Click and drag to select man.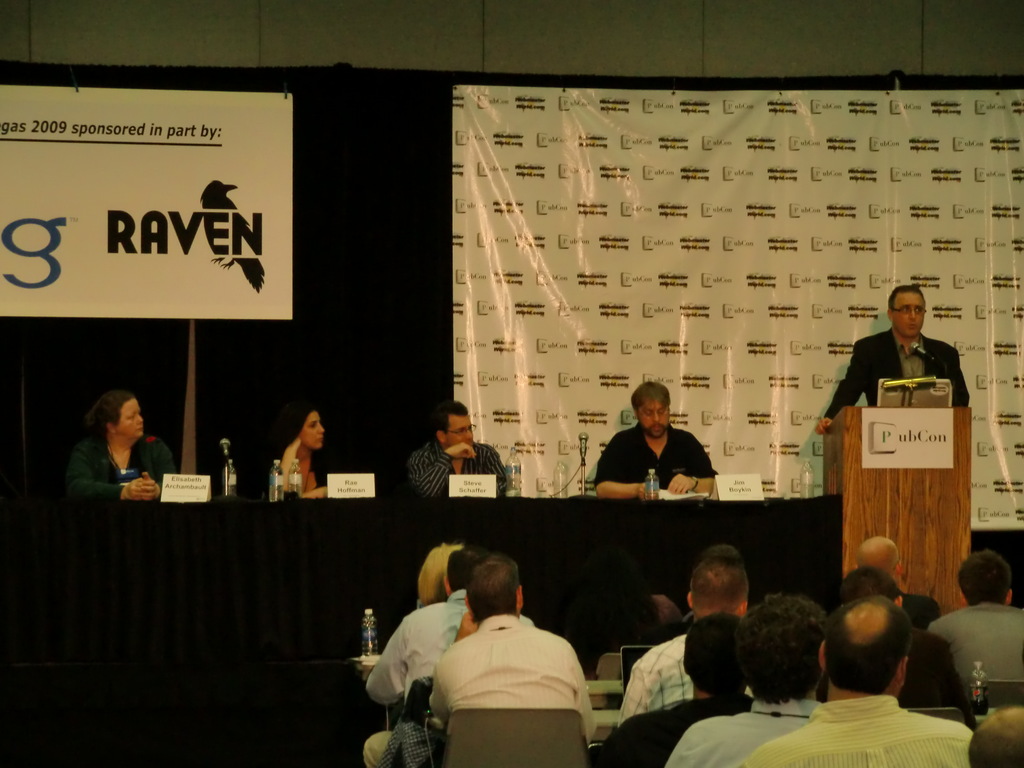
Selection: (x1=924, y1=546, x2=1023, y2=693).
